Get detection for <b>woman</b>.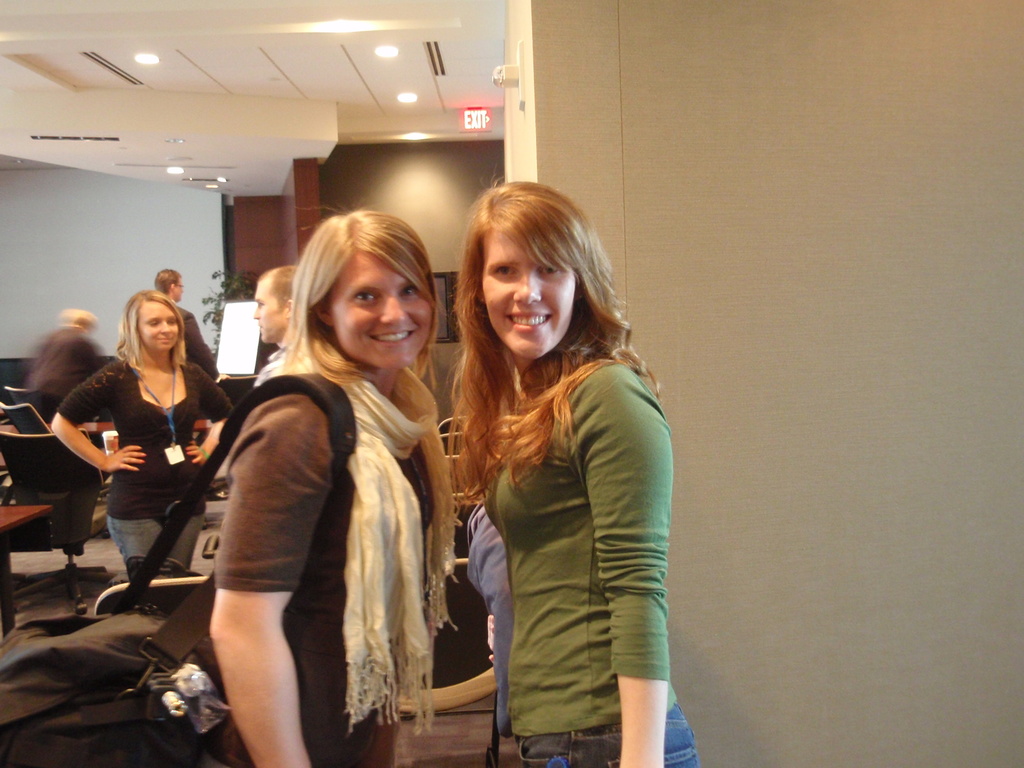
Detection: rect(51, 289, 240, 577).
